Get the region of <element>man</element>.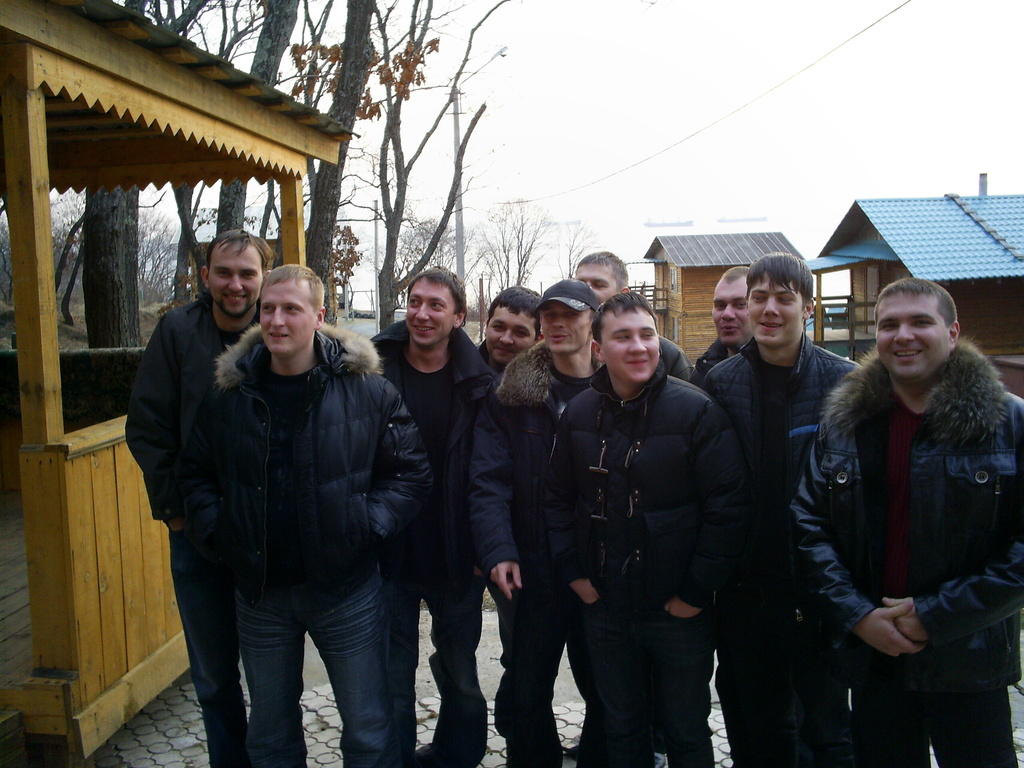
(370, 262, 500, 767).
